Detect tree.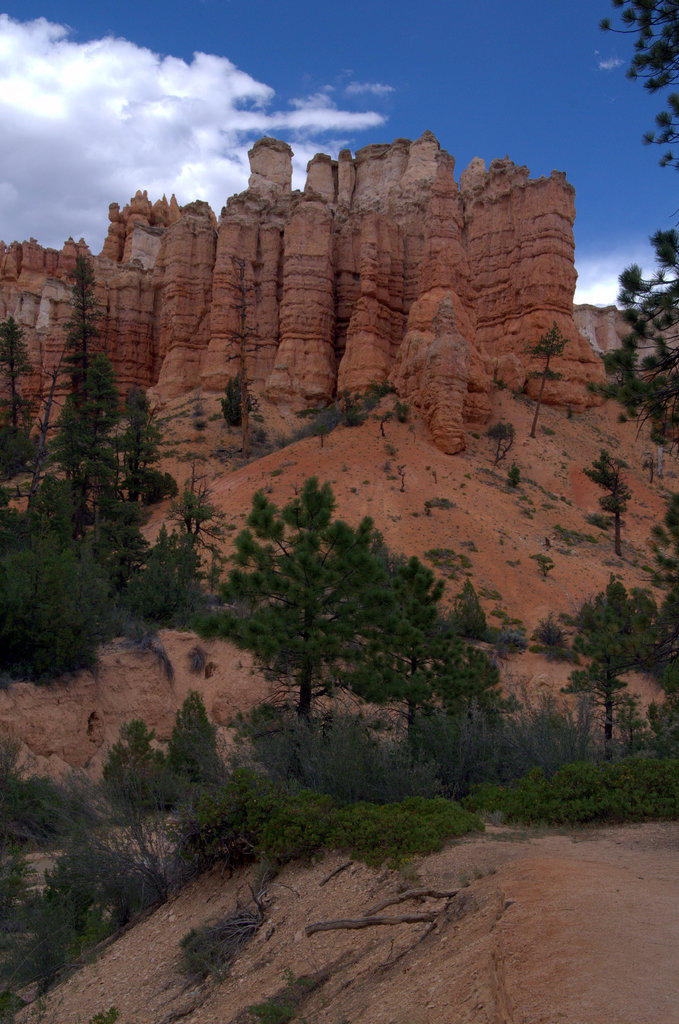
Detected at bbox=(217, 259, 263, 460).
